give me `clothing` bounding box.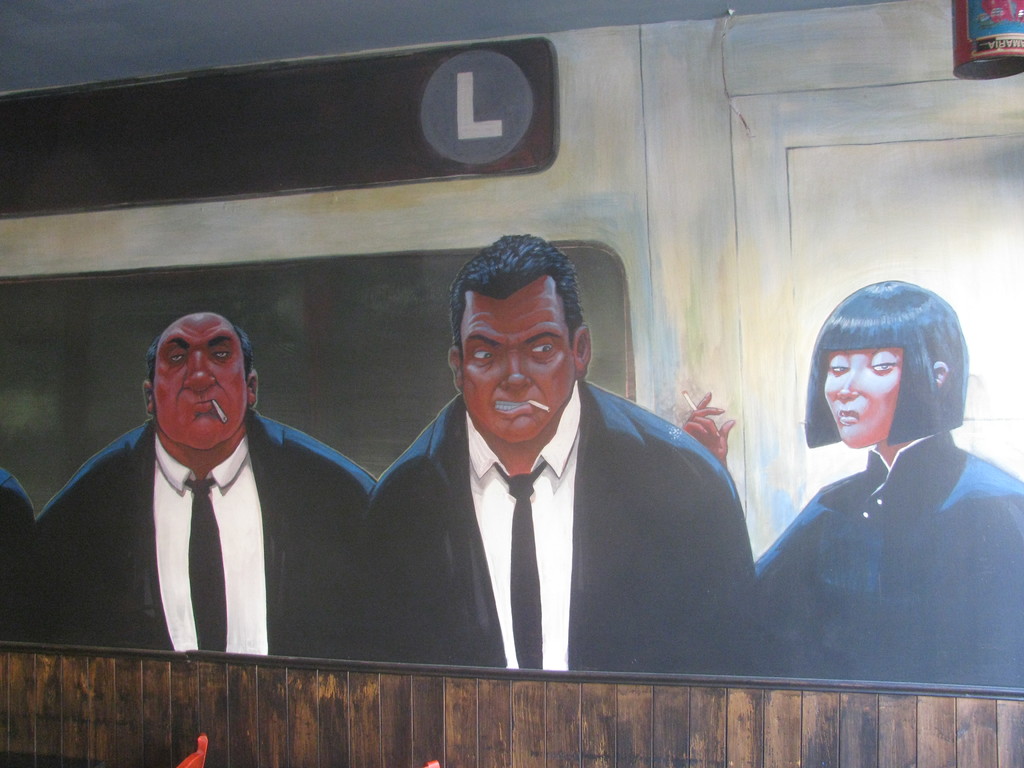
x1=41, y1=424, x2=376, y2=662.
